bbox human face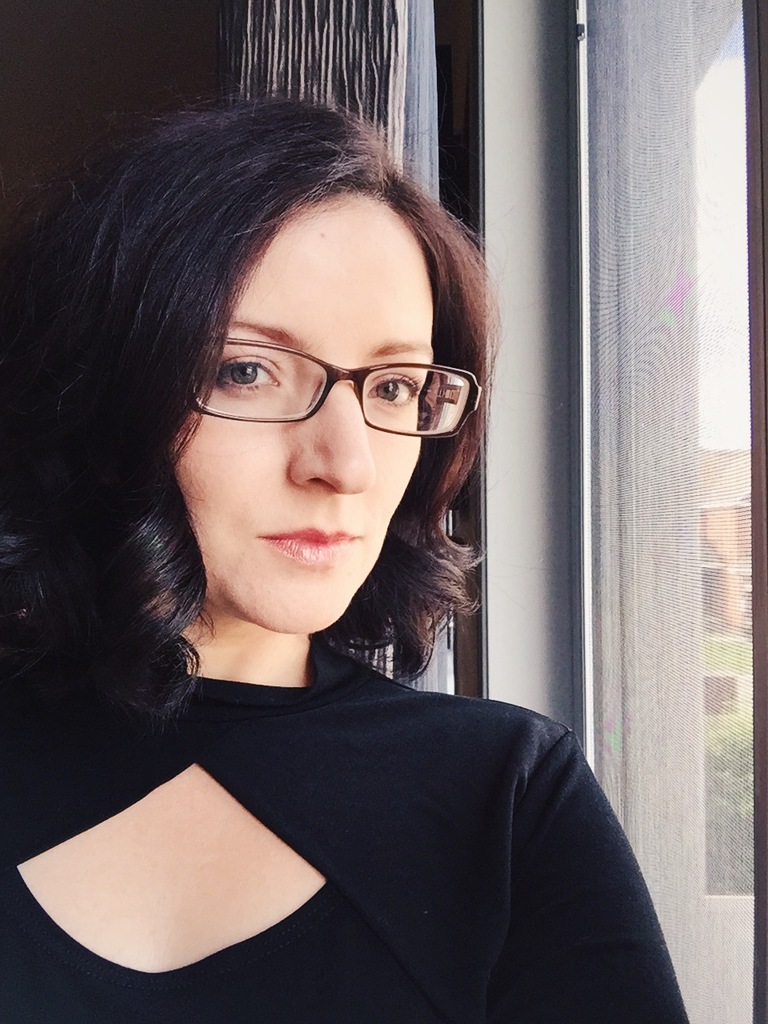
{"x1": 171, "y1": 188, "x2": 437, "y2": 634}
